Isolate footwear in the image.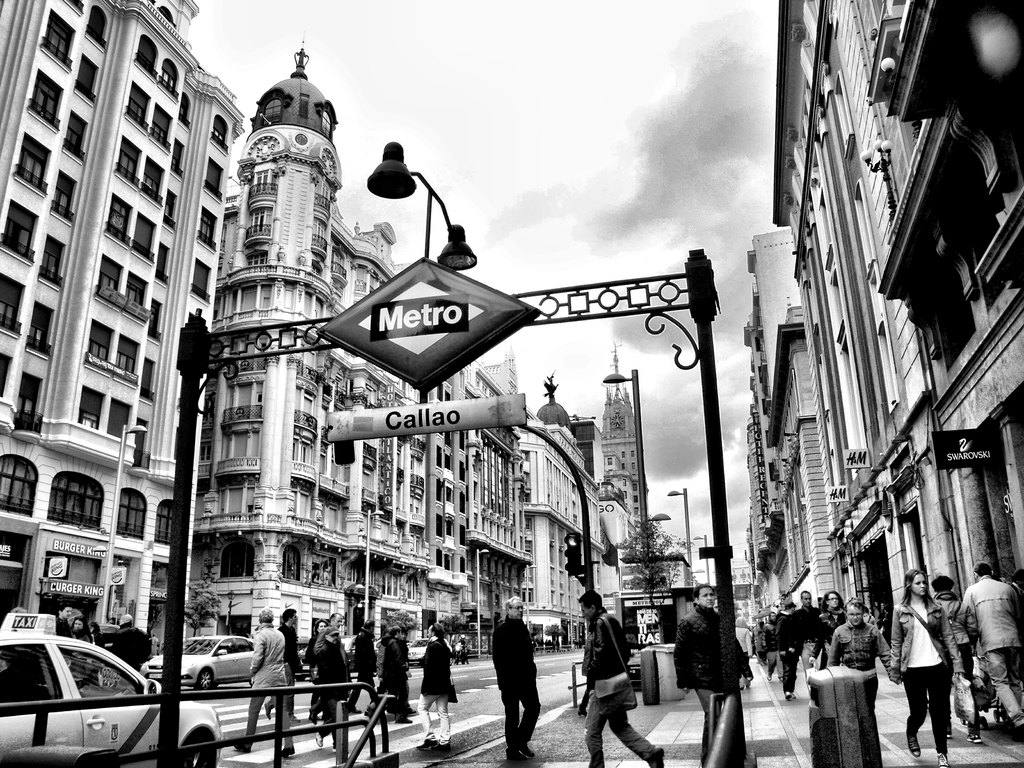
Isolated region: (x1=313, y1=730, x2=326, y2=748).
